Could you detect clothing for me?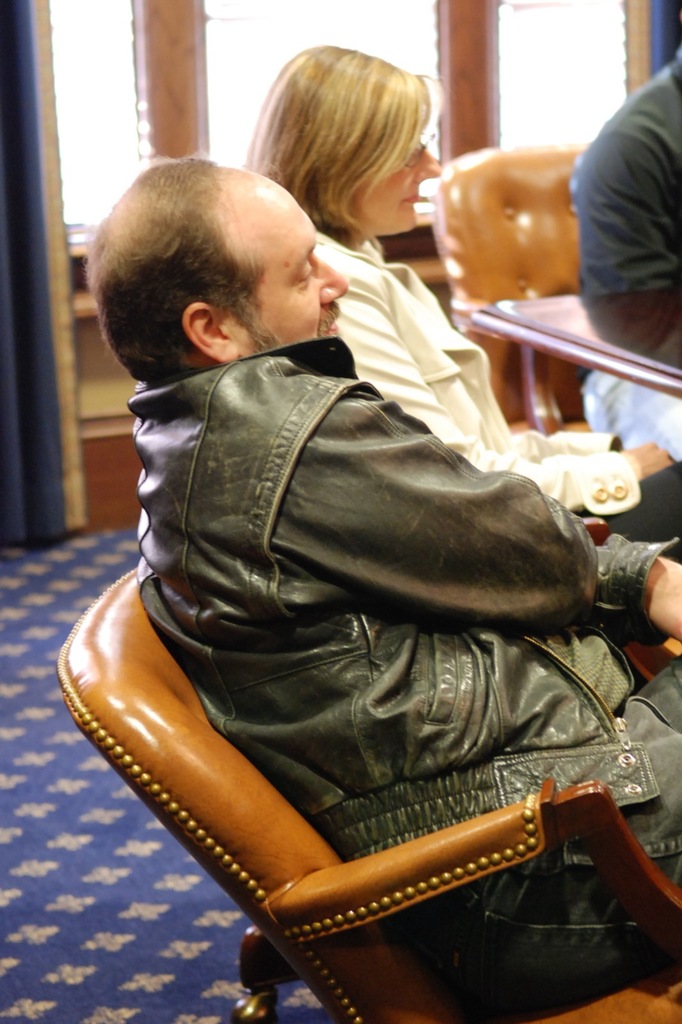
Detection result: x1=568, y1=34, x2=681, y2=461.
